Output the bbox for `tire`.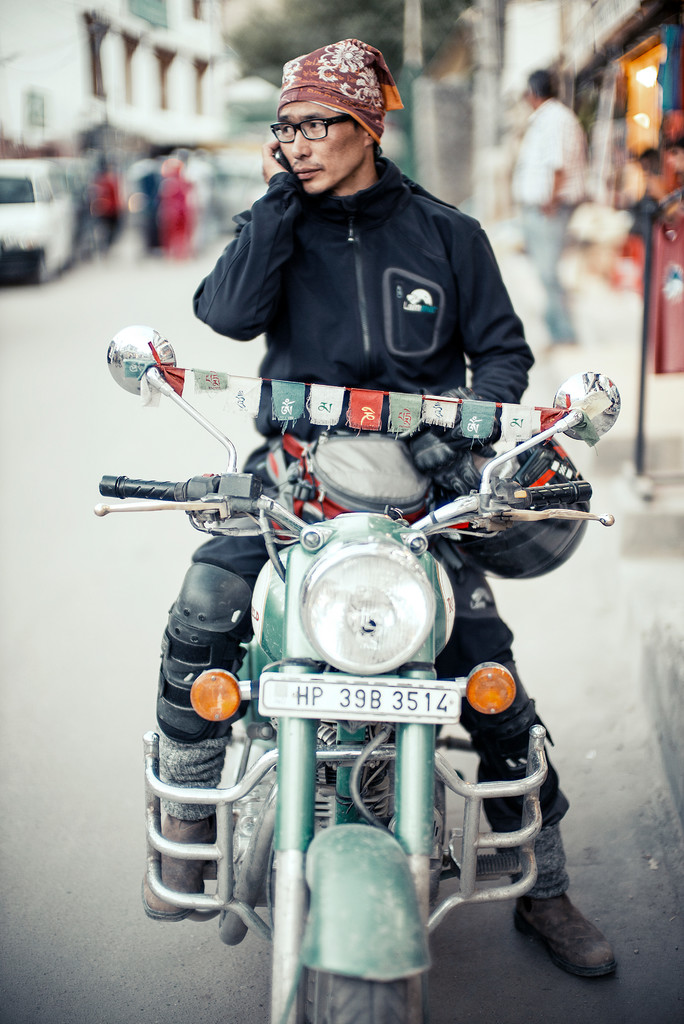
rect(292, 968, 430, 1023).
